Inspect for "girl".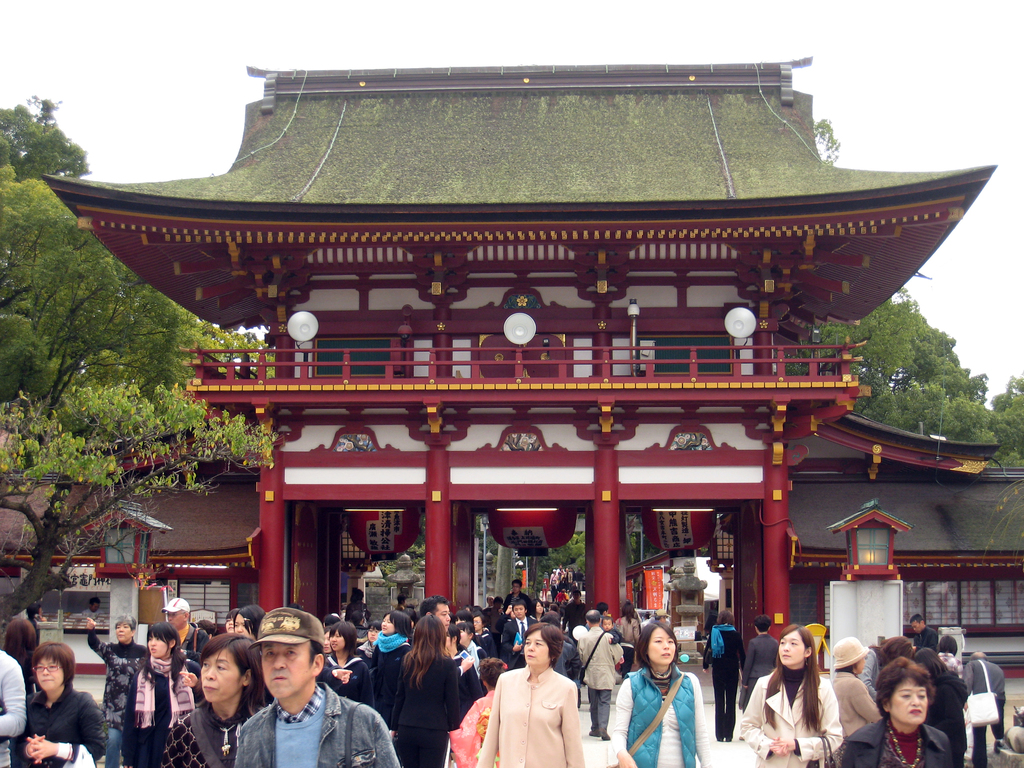
Inspection: x1=123 y1=623 x2=195 y2=767.
